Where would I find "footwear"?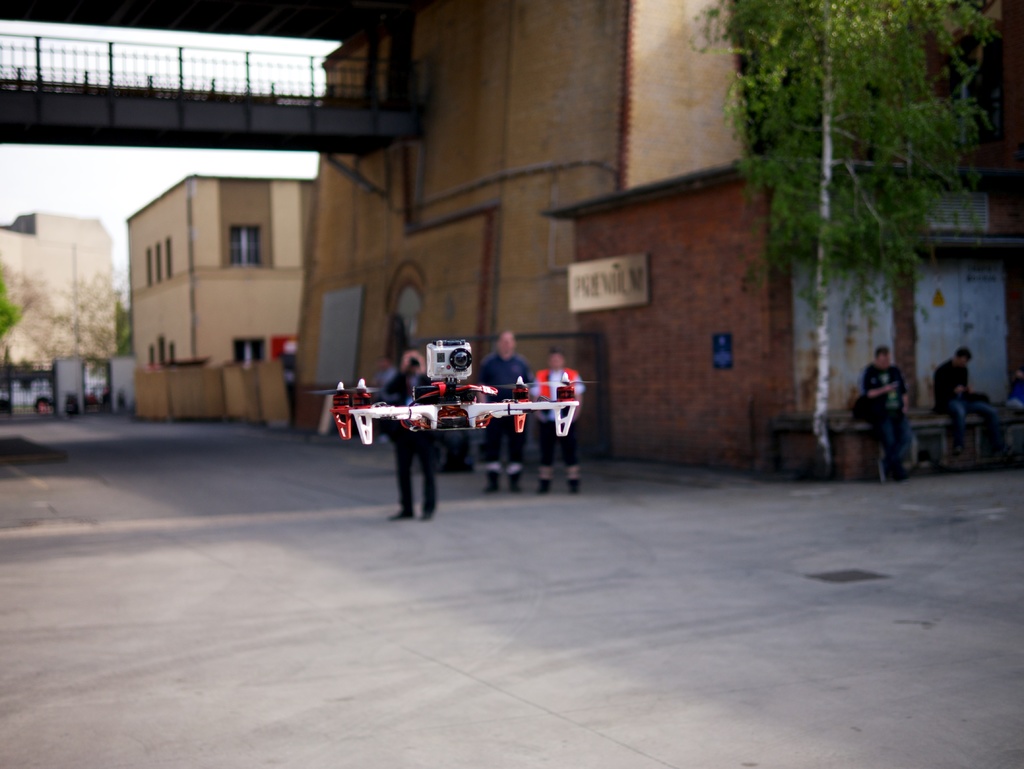
At (left=477, top=468, right=499, bottom=494).
